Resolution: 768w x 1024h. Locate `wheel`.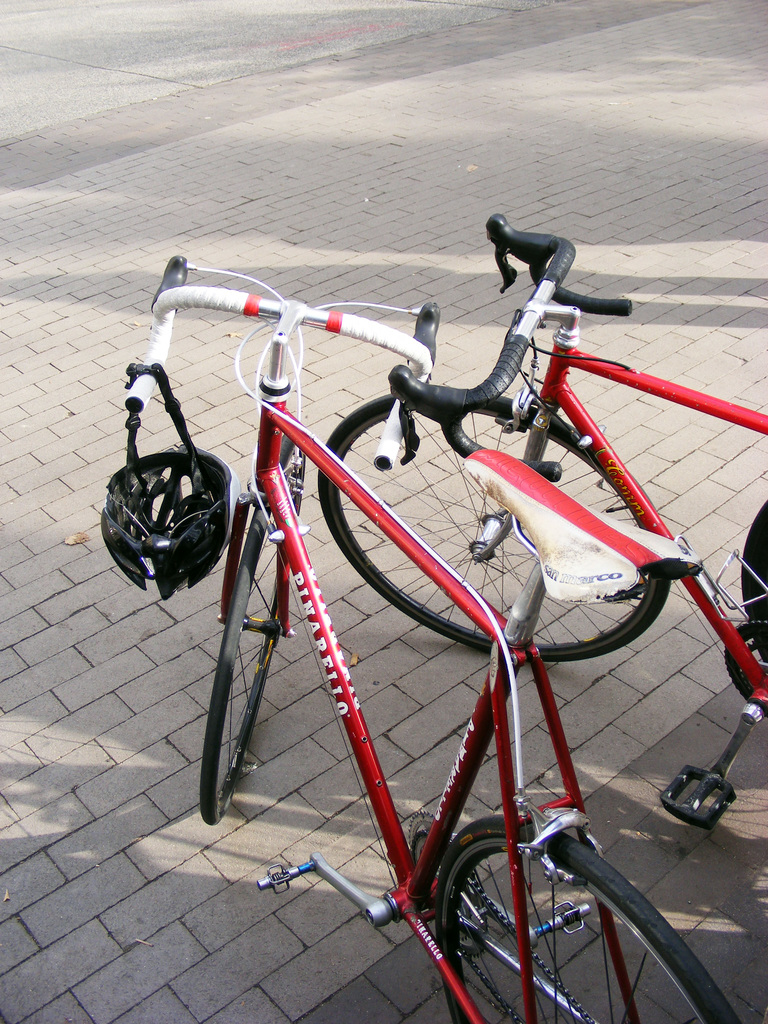
<bbox>310, 376, 658, 664</bbox>.
